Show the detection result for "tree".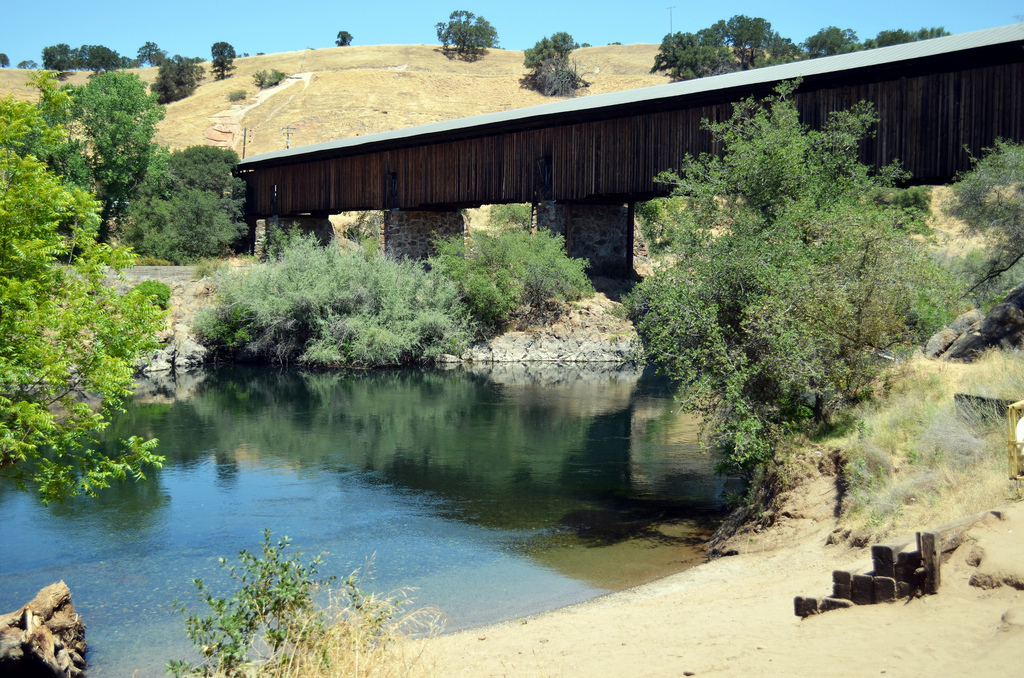
[0,146,178,504].
